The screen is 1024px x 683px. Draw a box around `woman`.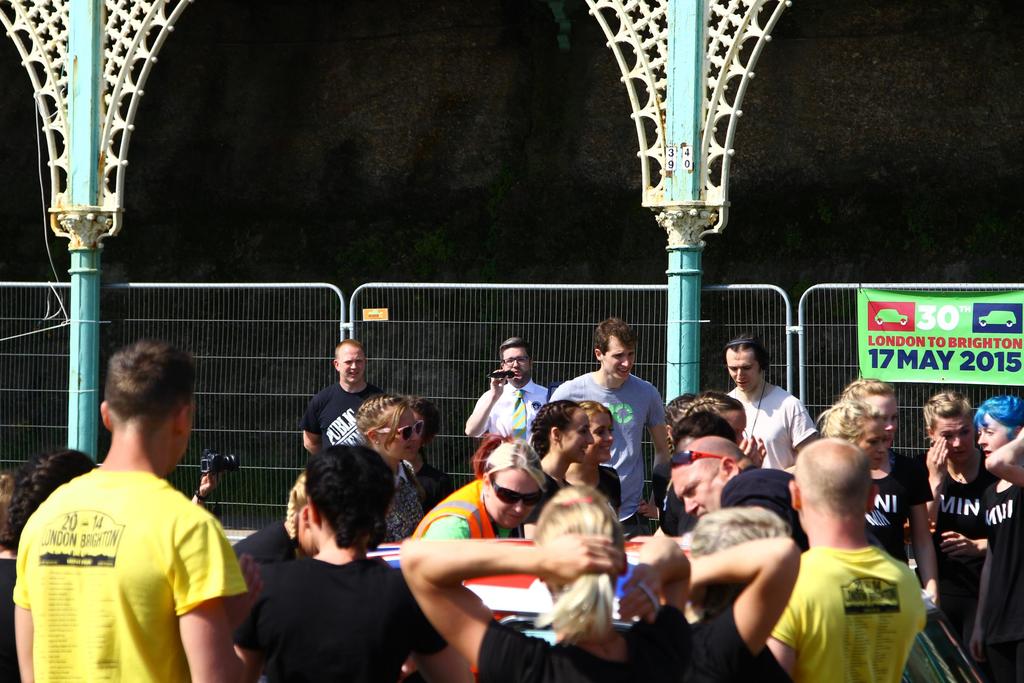
bbox=[812, 399, 925, 584].
